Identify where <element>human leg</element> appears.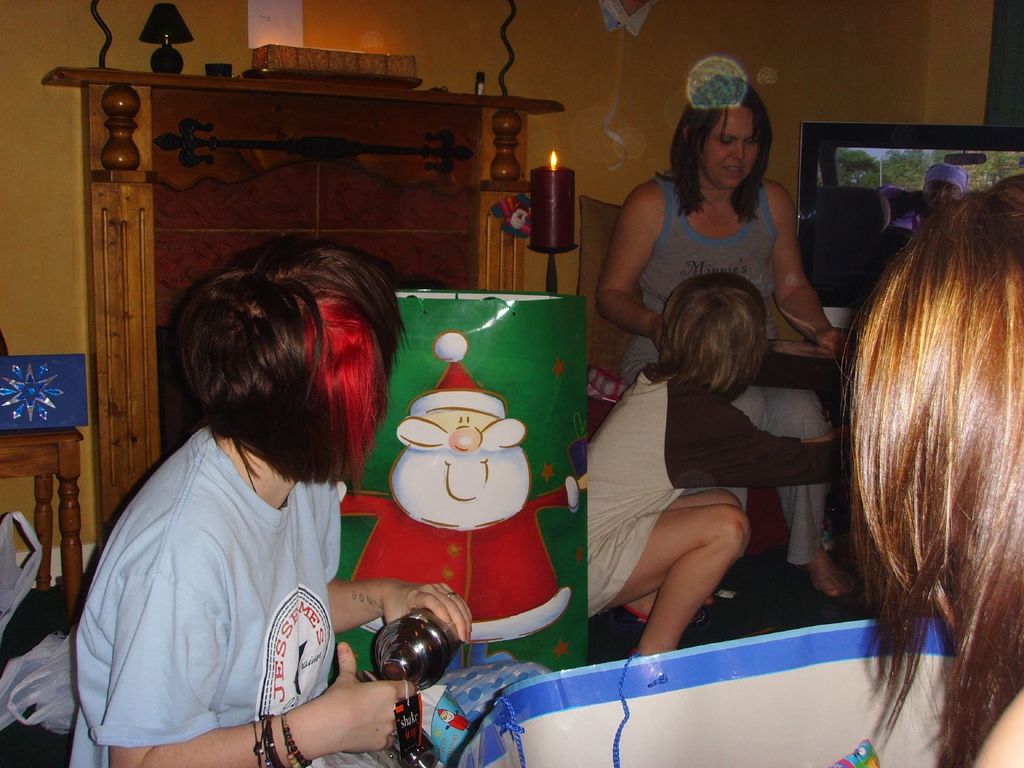
Appears at (x1=591, y1=508, x2=750, y2=648).
